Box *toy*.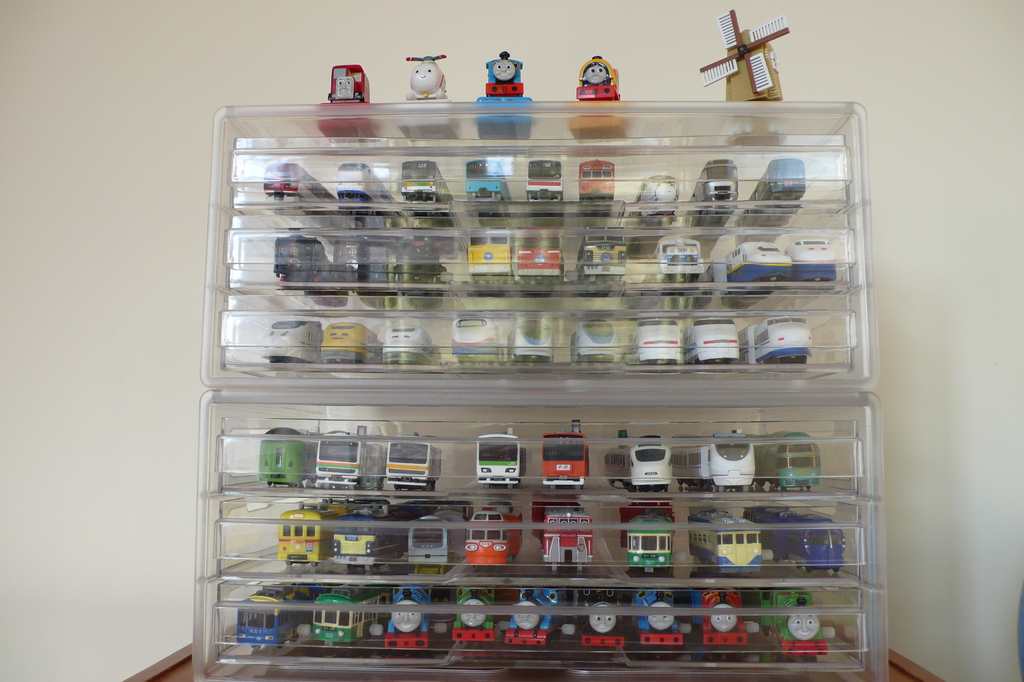
locate(701, 6, 792, 90).
